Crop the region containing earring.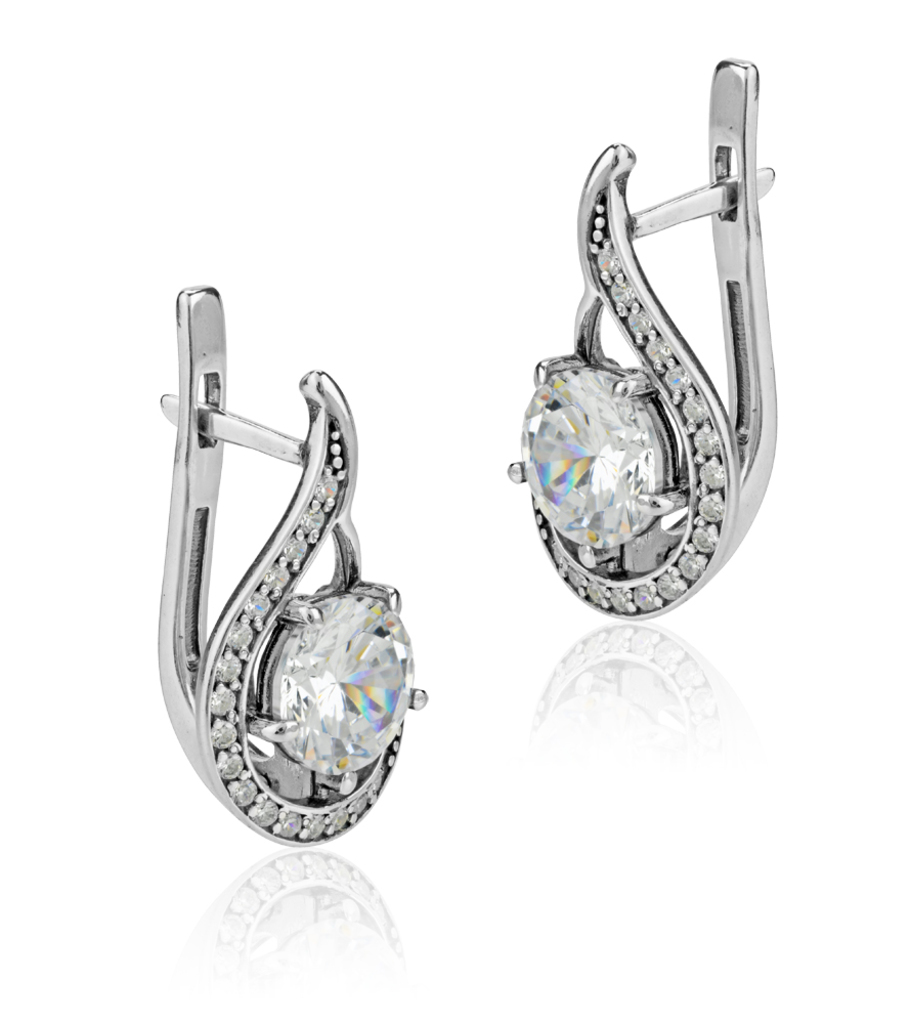
Crop region: [left=153, top=284, right=428, bottom=850].
